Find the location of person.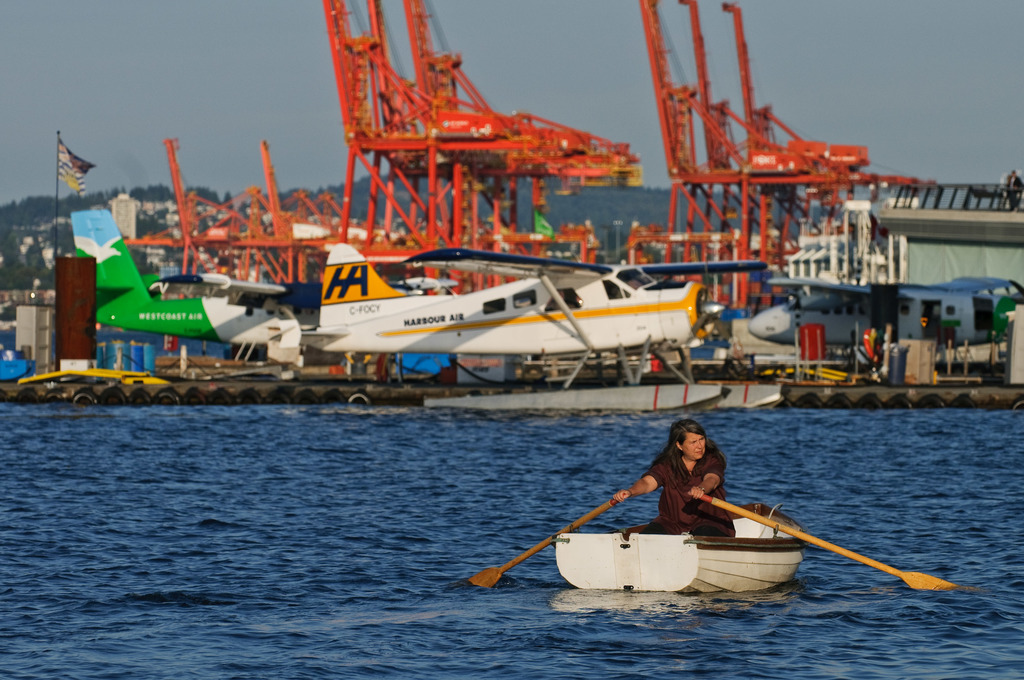
Location: 615:420:736:535.
